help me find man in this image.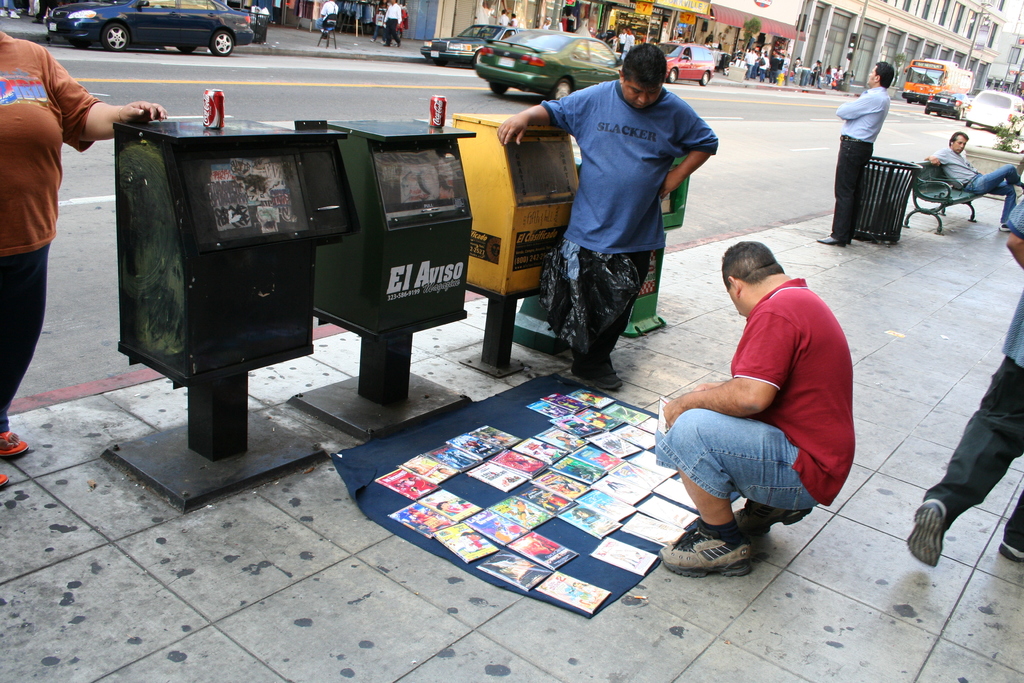
Found it: <region>815, 59, 897, 247</region>.
